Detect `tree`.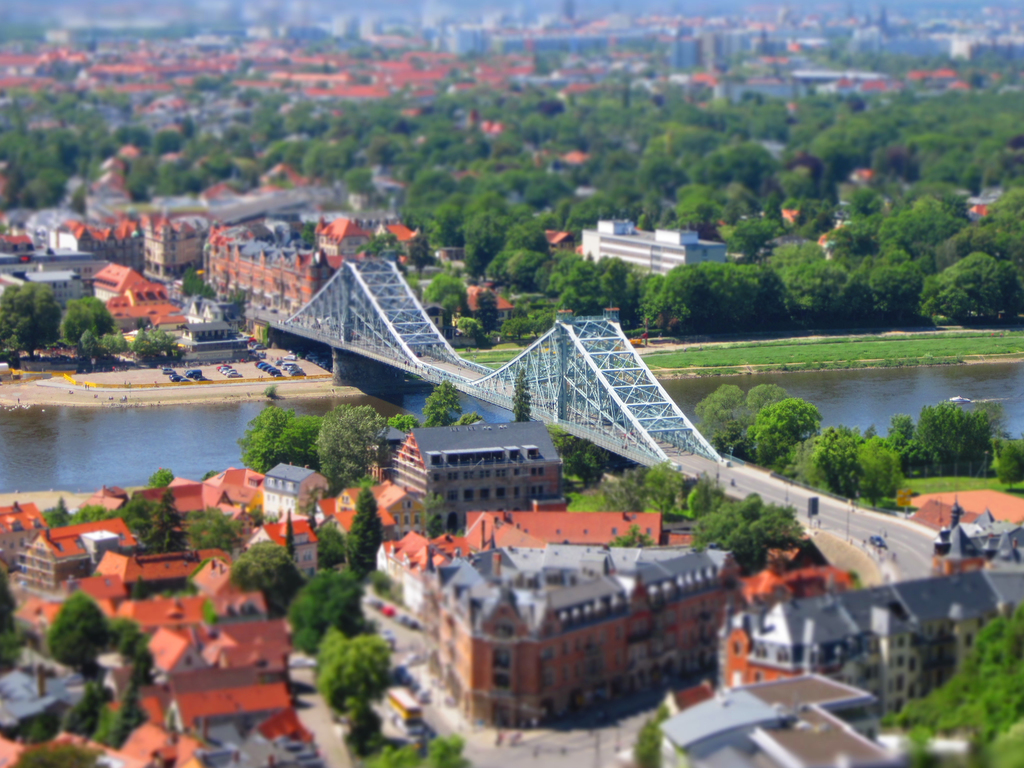
Detected at rect(58, 682, 120, 739).
